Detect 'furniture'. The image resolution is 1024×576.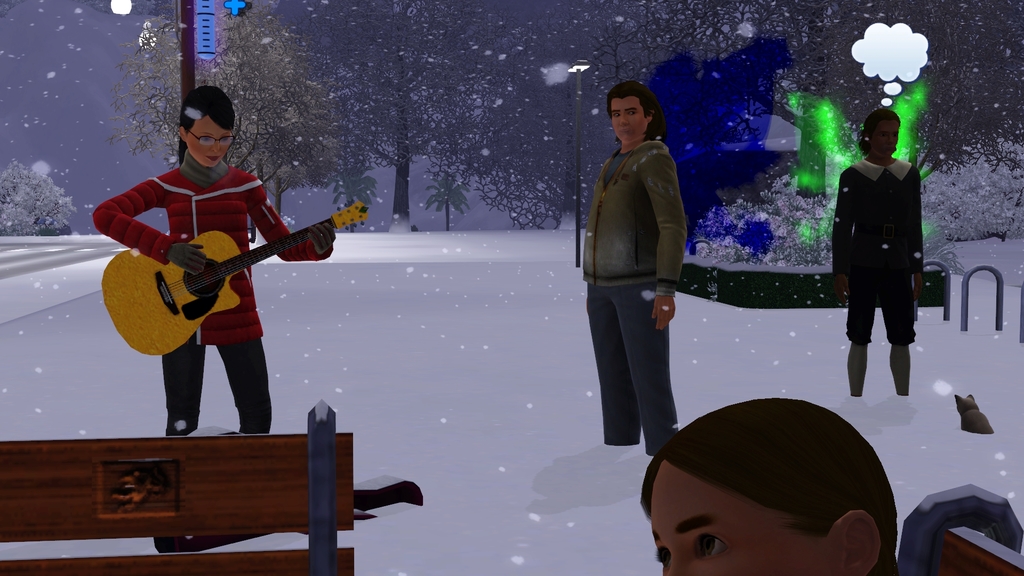
[x1=0, y1=401, x2=357, y2=575].
